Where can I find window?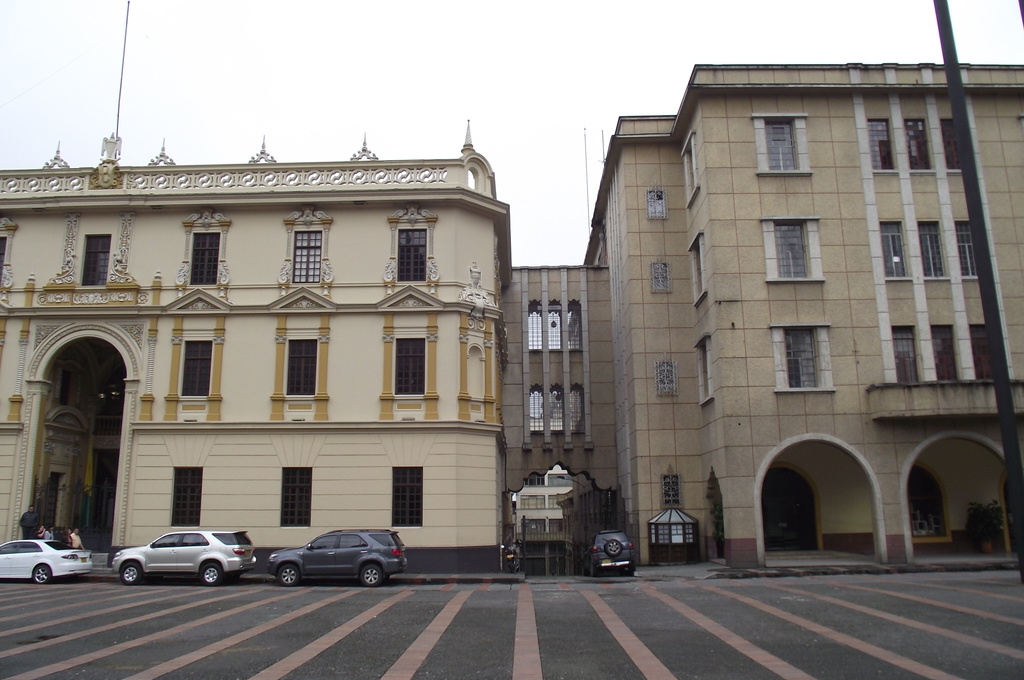
You can find it at [282,341,317,398].
